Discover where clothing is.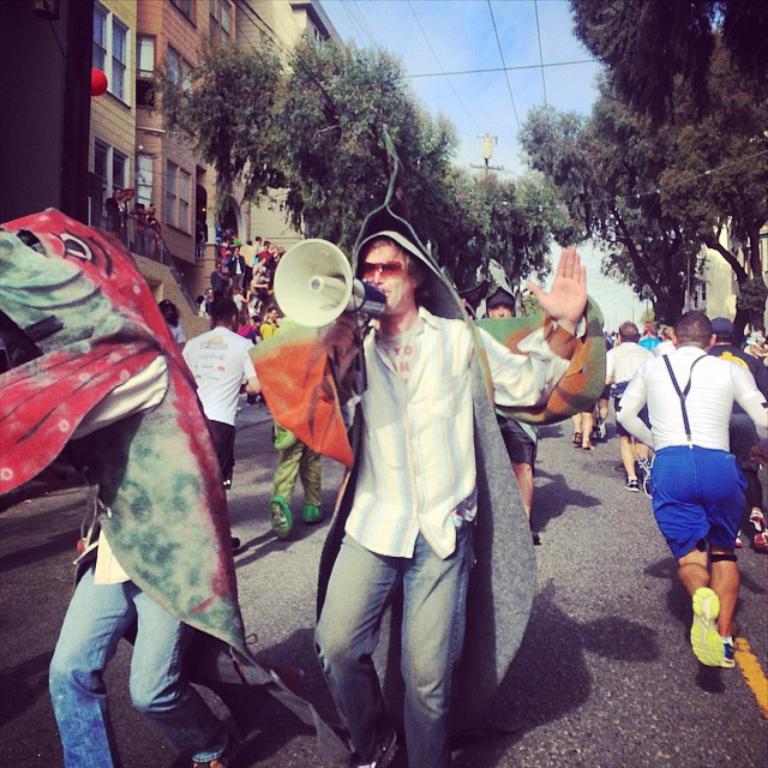
Discovered at (left=46, top=354, right=228, bottom=767).
